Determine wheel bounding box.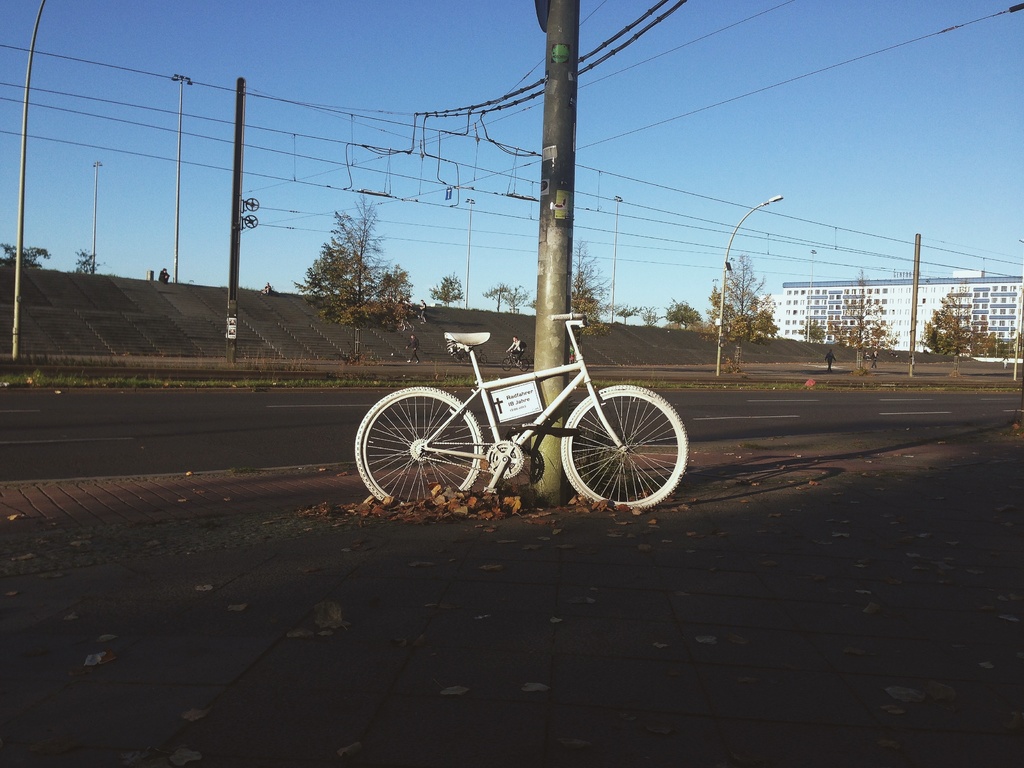
Determined: {"left": 480, "top": 353, "right": 488, "bottom": 364}.
